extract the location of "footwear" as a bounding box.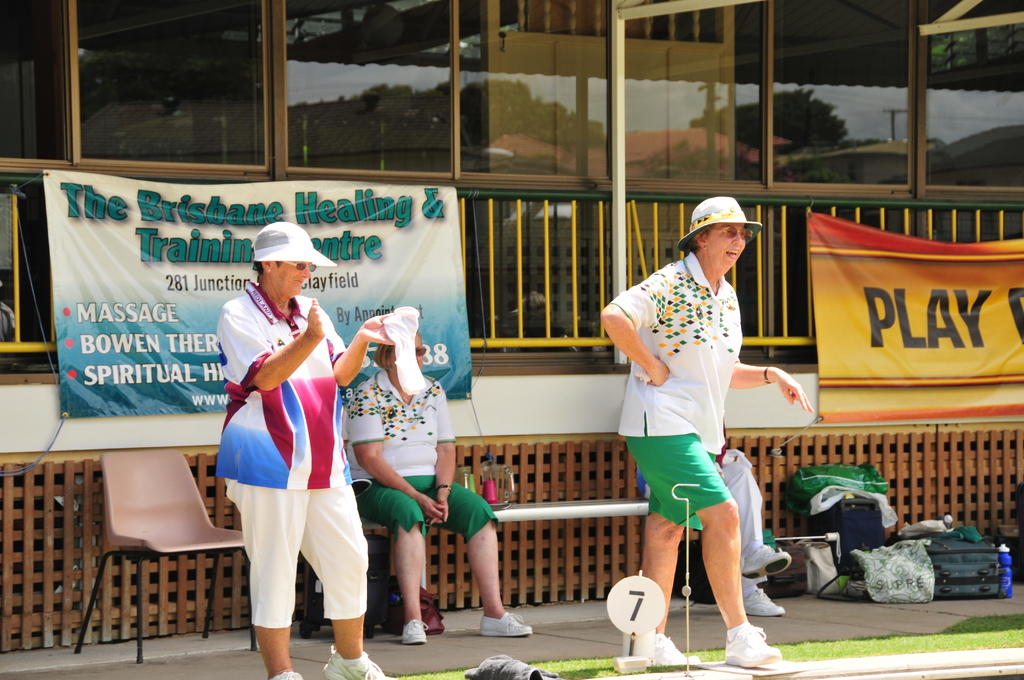
(left=740, top=587, right=781, bottom=618).
